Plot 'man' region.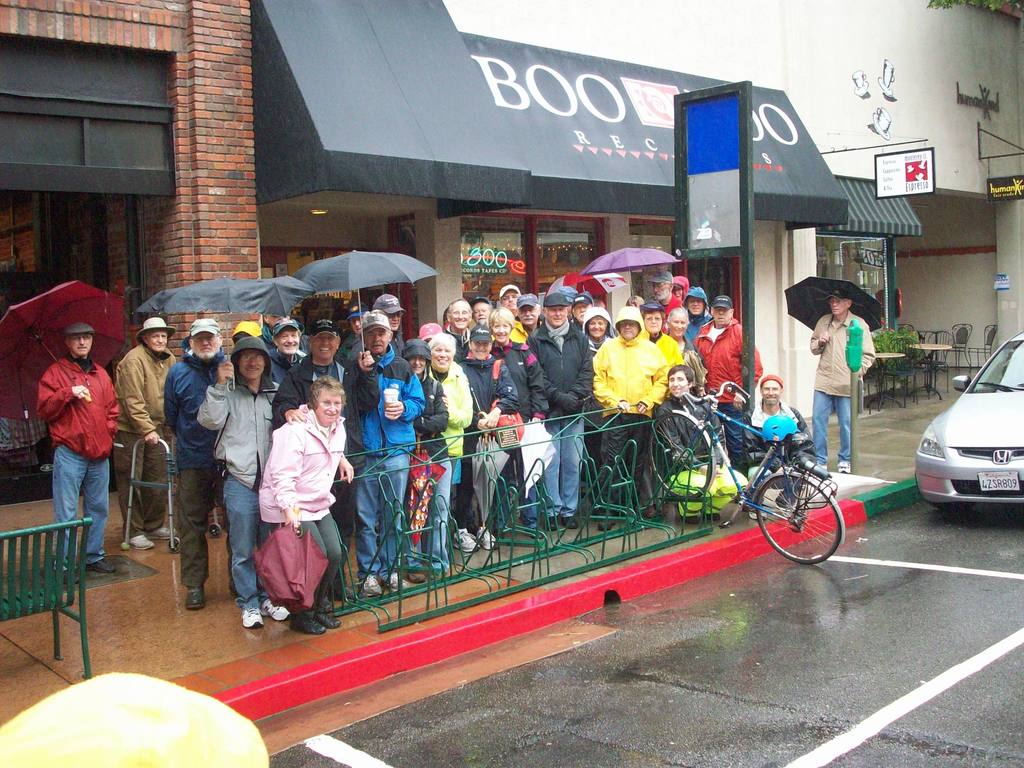
Plotted at box(499, 284, 522, 321).
